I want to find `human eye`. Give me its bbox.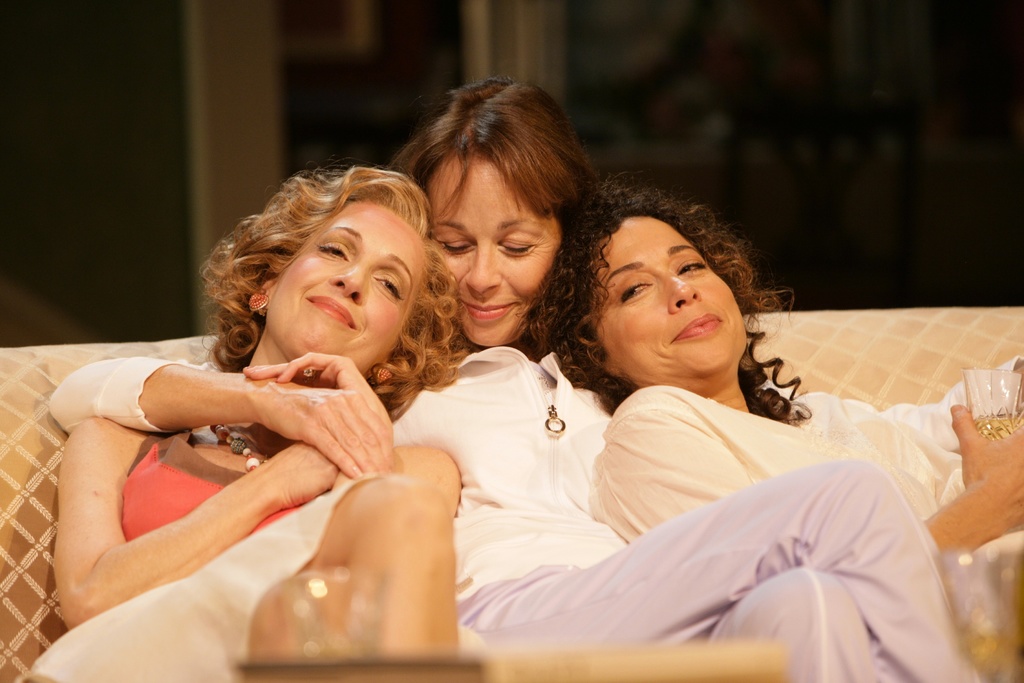
x1=616, y1=279, x2=656, y2=303.
